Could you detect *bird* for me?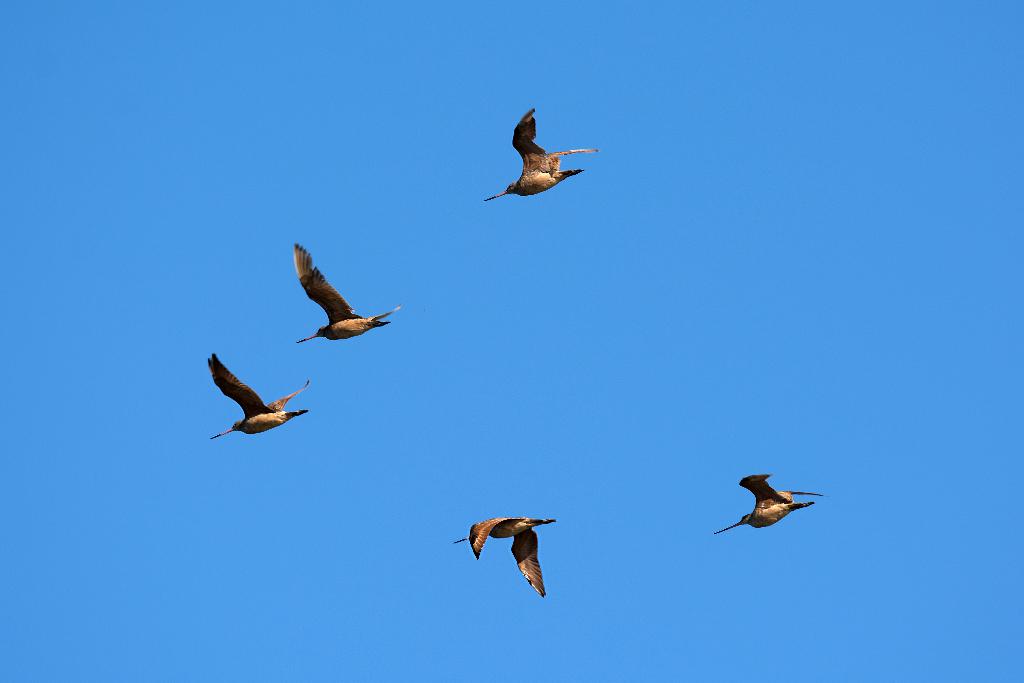
Detection result: left=454, top=516, right=562, bottom=598.
